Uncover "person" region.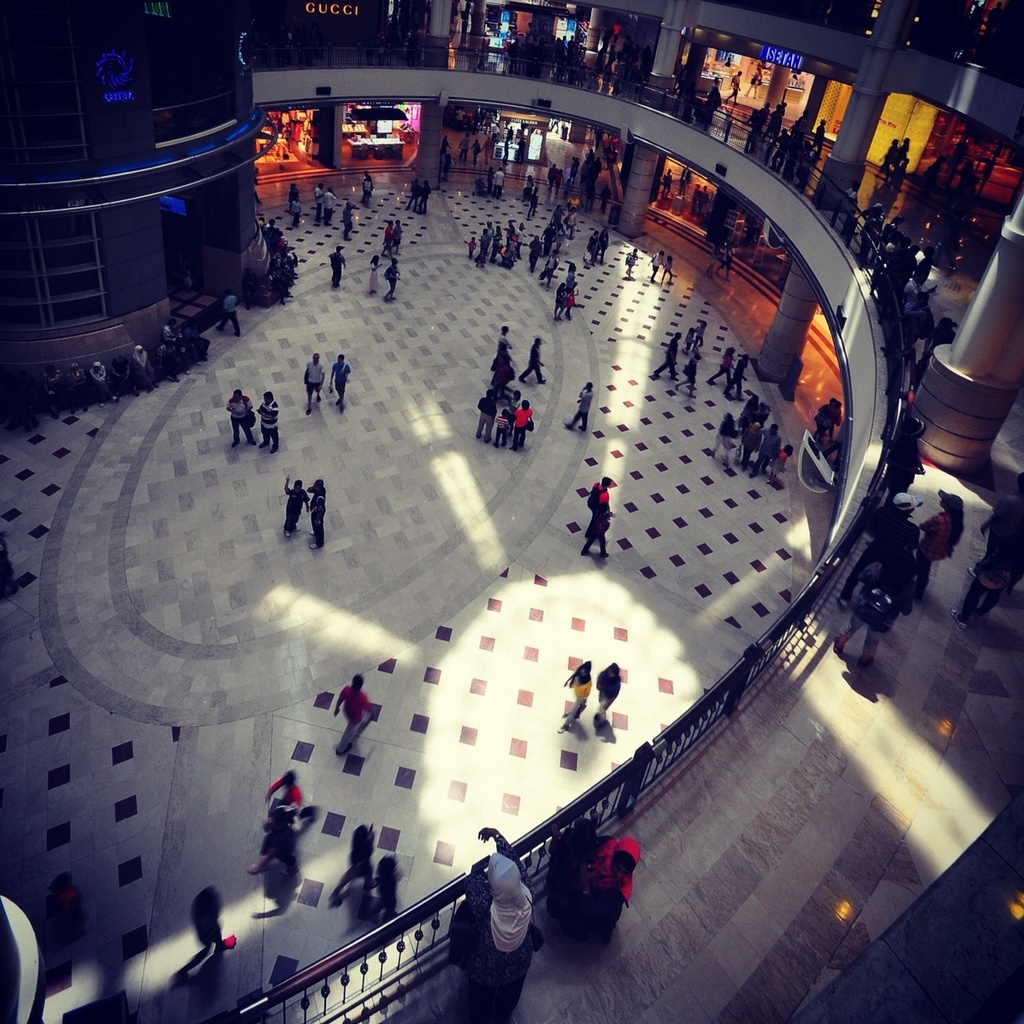
Uncovered: (491, 350, 510, 385).
